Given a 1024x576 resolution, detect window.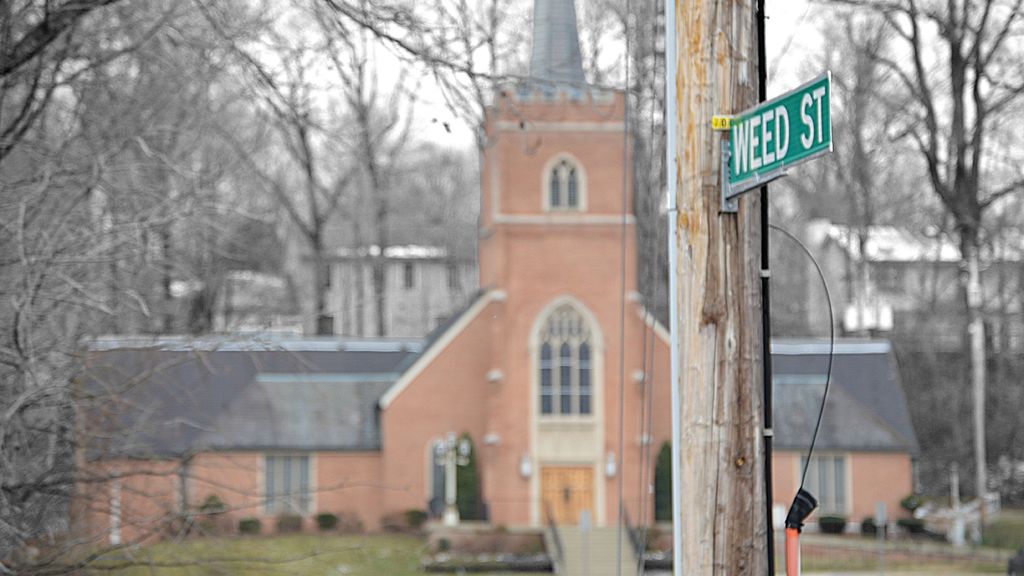
(left=257, top=452, right=322, bottom=509).
